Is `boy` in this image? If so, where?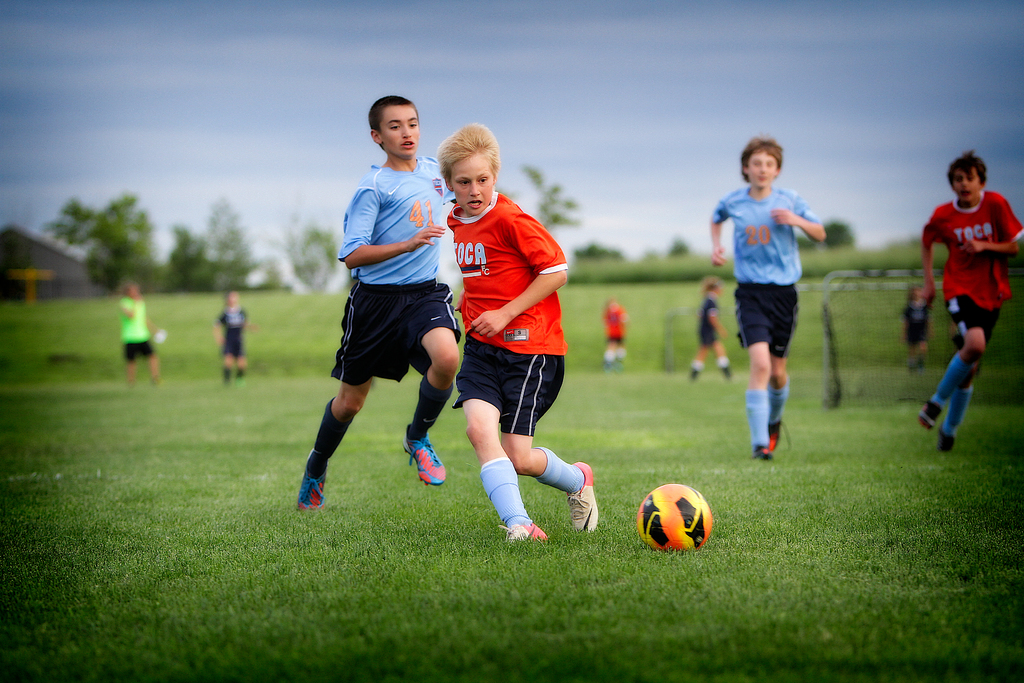
Yes, at 710/148/838/482.
